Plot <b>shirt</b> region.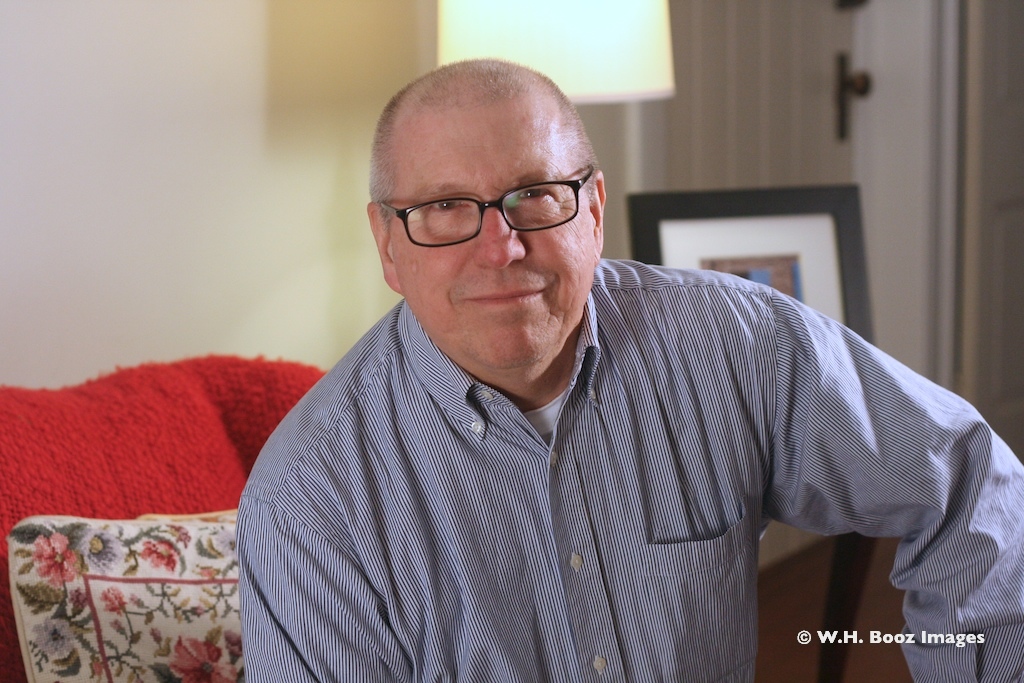
Plotted at {"x1": 193, "y1": 206, "x2": 1002, "y2": 682}.
